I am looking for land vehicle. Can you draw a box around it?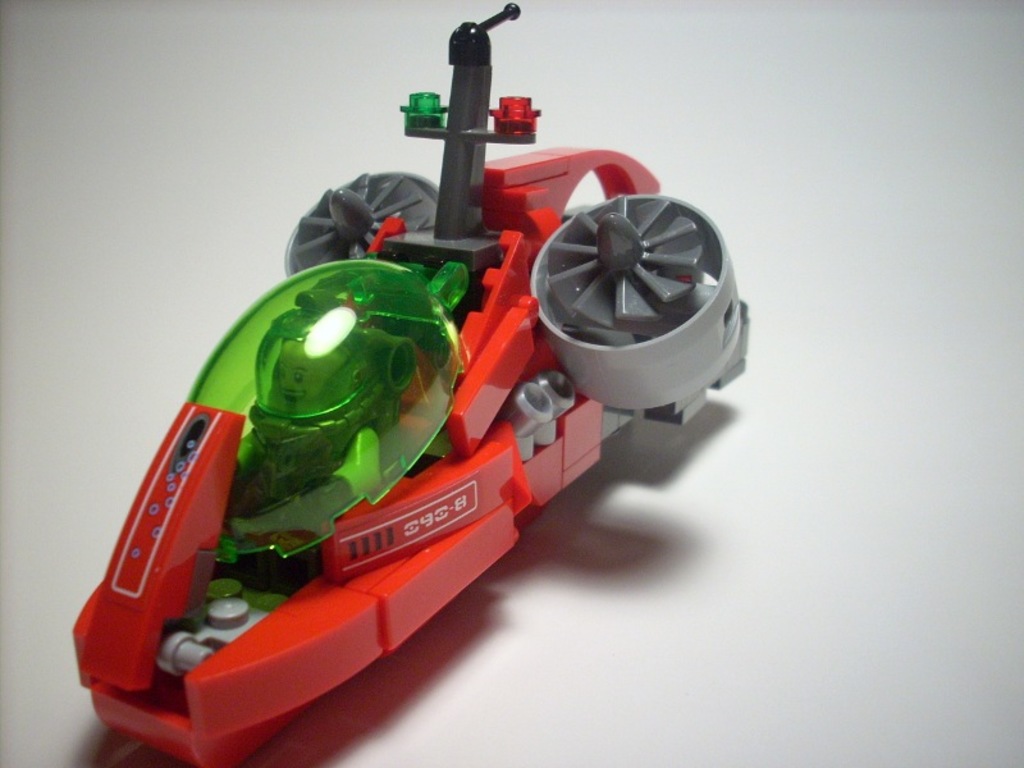
Sure, the bounding box is bbox=[61, 0, 746, 764].
